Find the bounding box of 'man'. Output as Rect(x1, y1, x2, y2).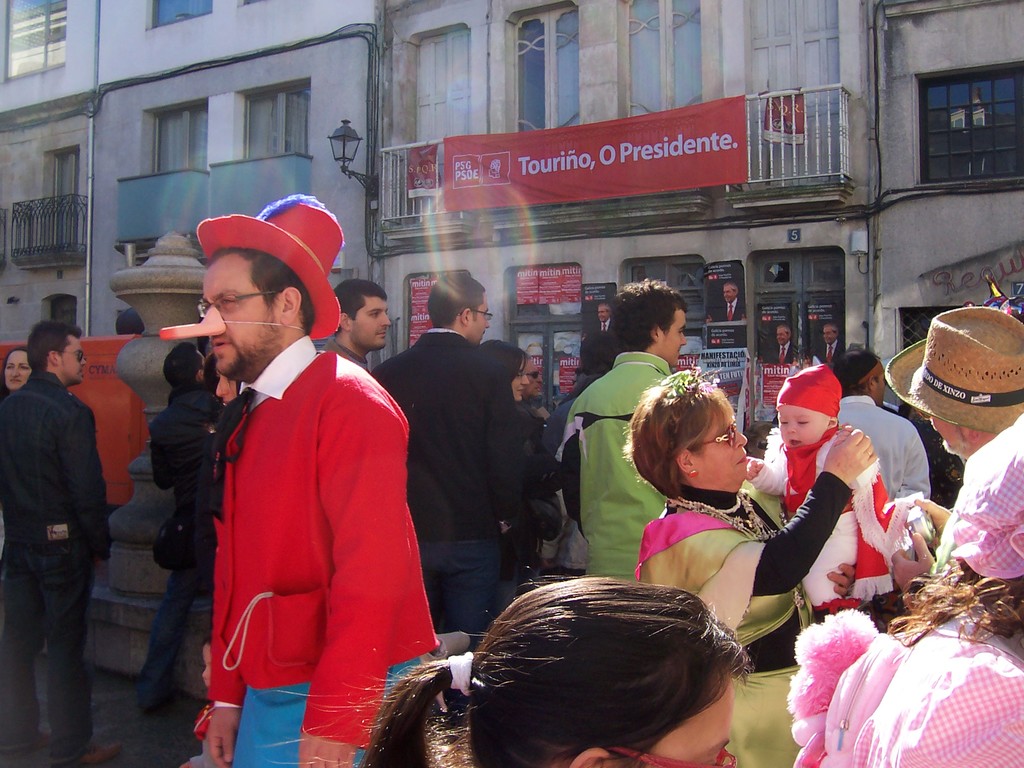
Rect(319, 276, 395, 374).
